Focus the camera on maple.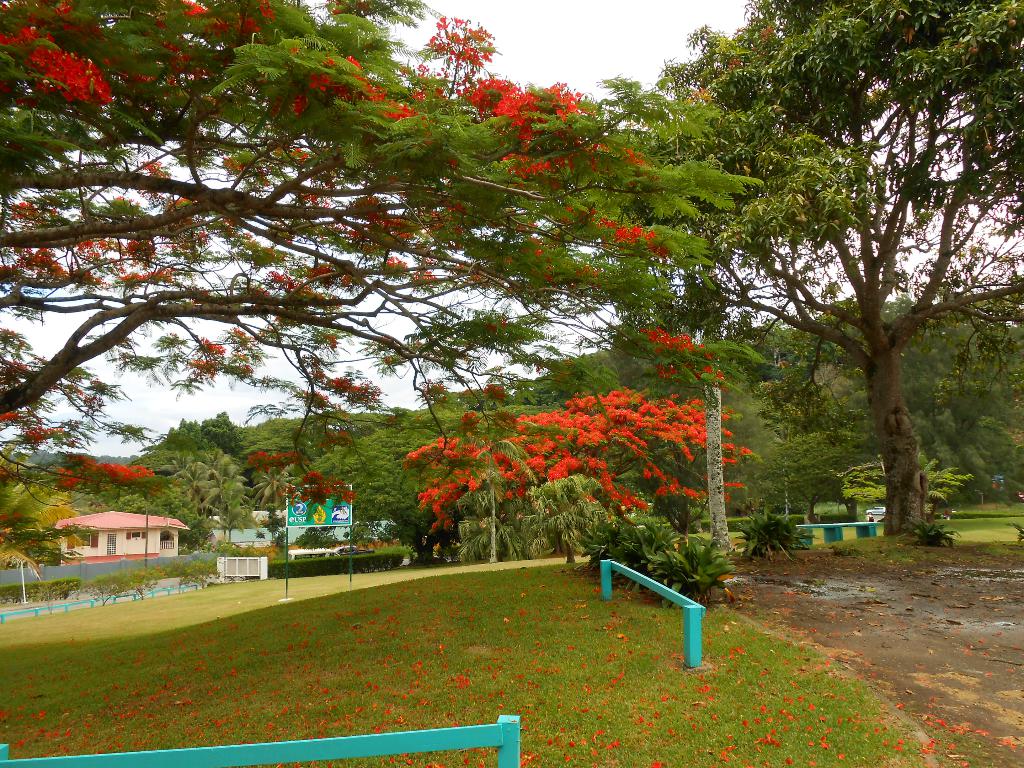
Focus region: (x1=405, y1=319, x2=733, y2=584).
